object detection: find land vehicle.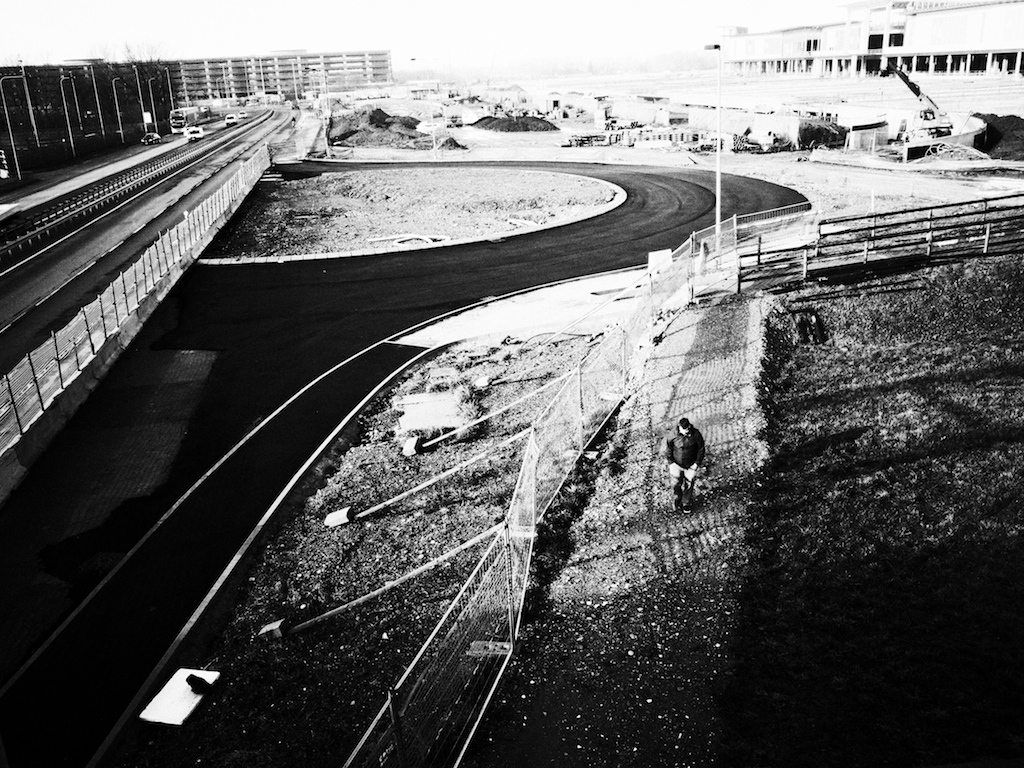
l=186, t=126, r=206, b=142.
